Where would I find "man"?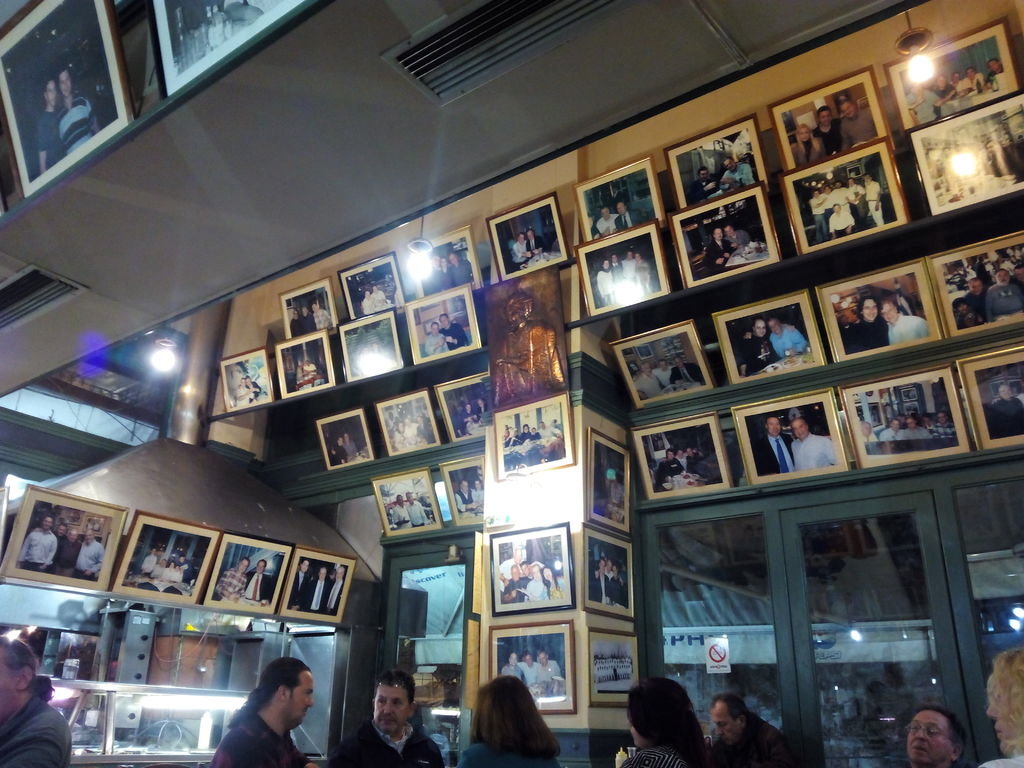
At {"x1": 878, "y1": 296, "x2": 934, "y2": 343}.
